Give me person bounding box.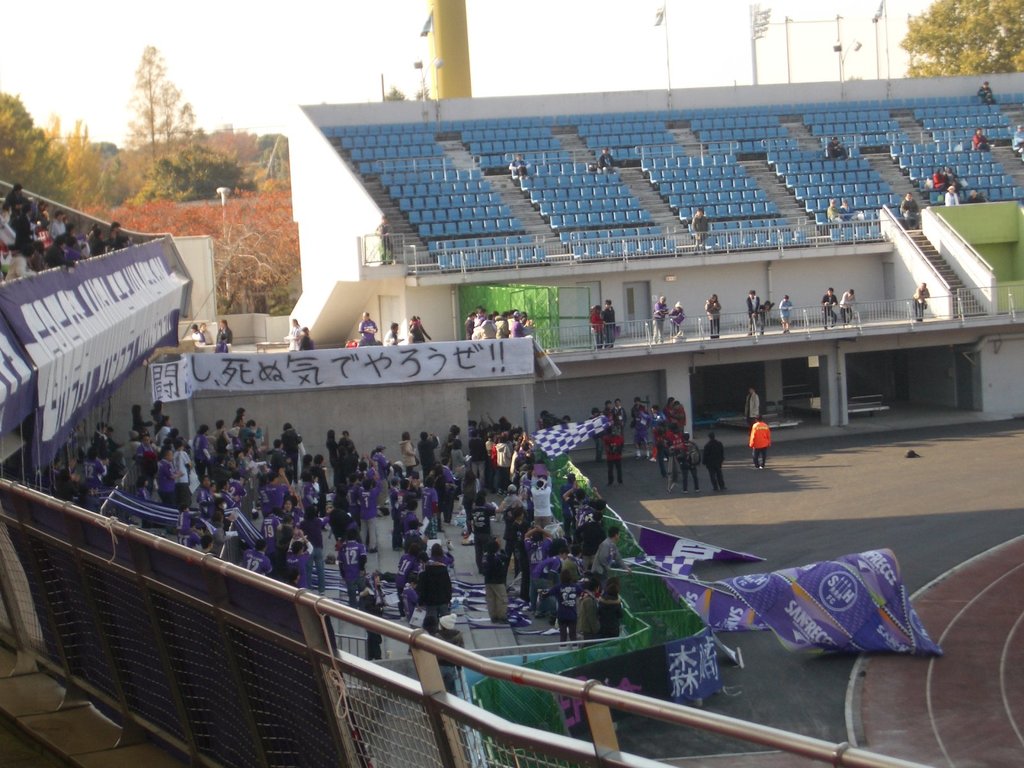
region(823, 284, 845, 328).
